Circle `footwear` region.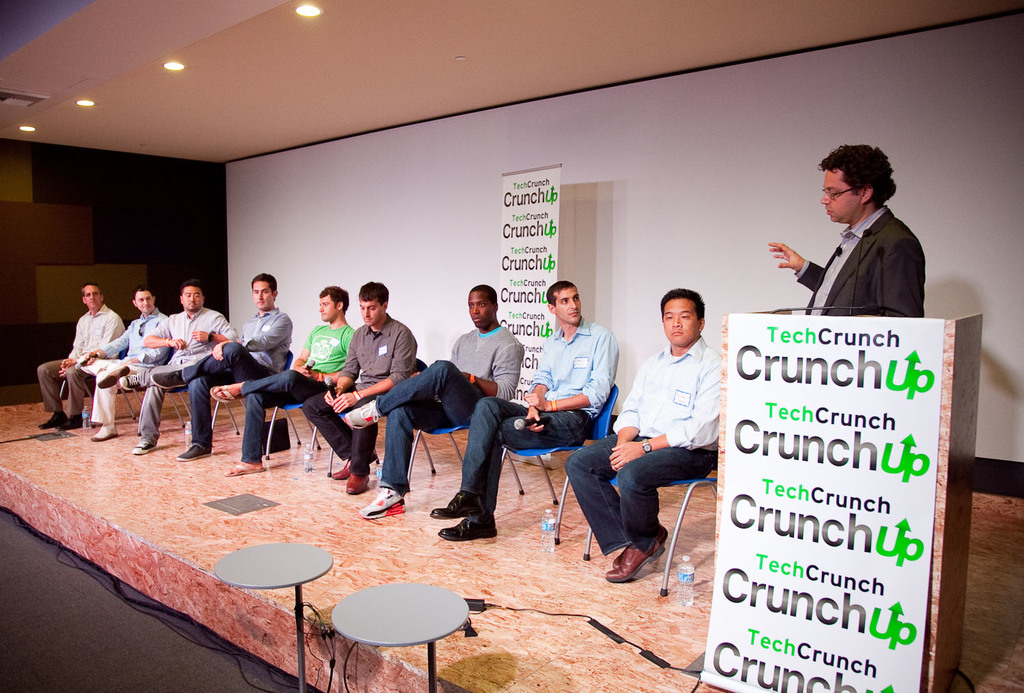
Region: crop(177, 442, 217, 463).
